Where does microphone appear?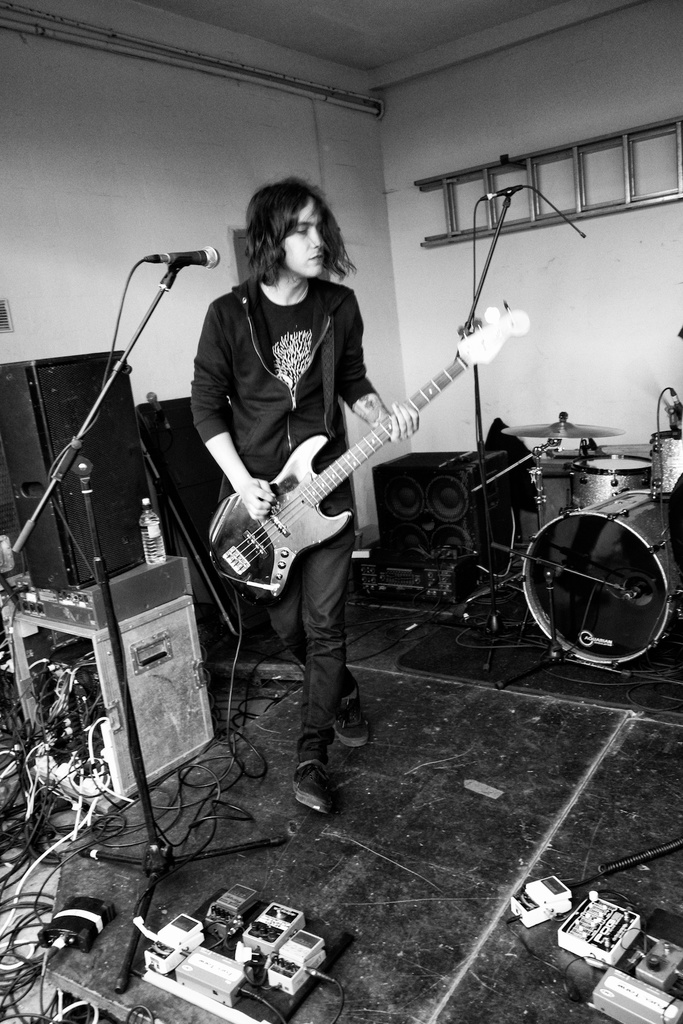
Appears at {"x1": 515, "y1": 186, "x2": 590, "y2": 241}.
